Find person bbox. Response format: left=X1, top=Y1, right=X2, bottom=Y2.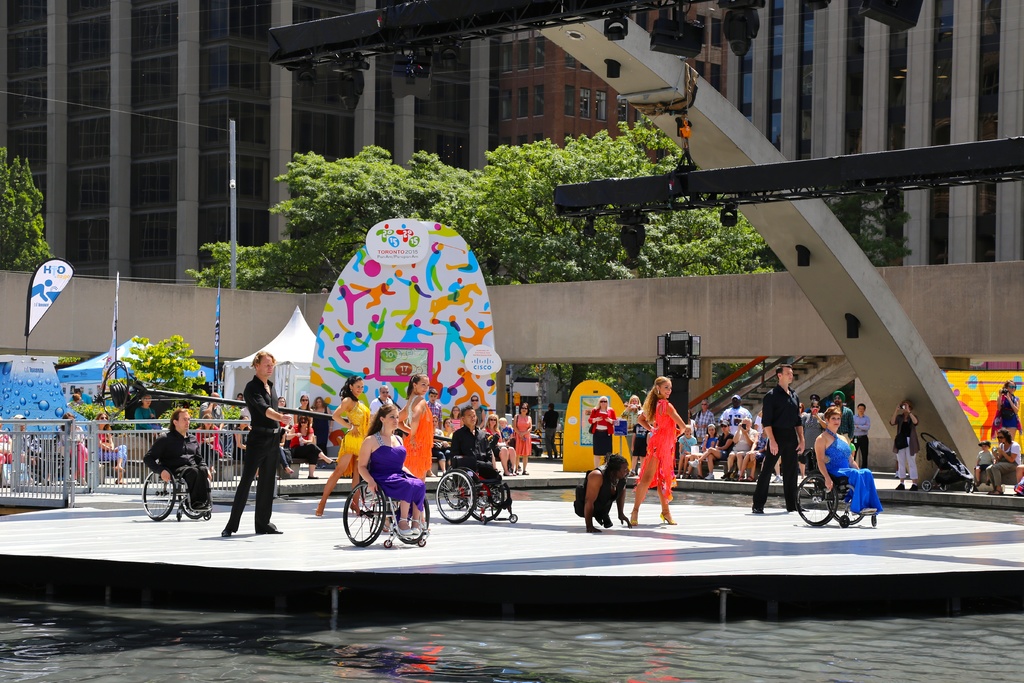
left=724, top=413, right=751, bottom=482.
